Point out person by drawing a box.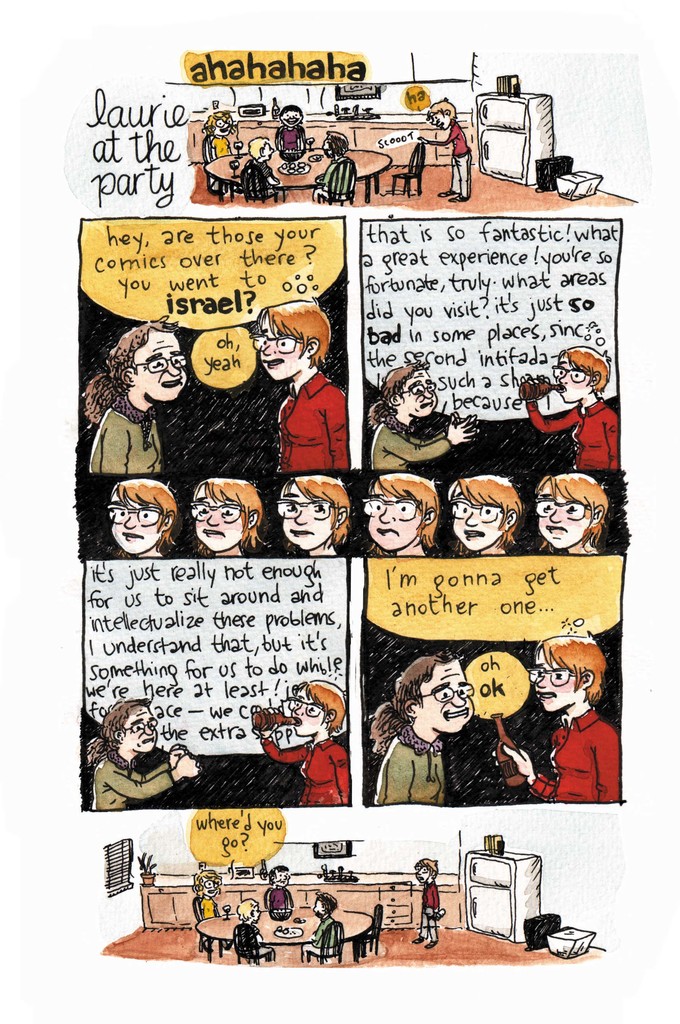
<bbox>280, 479, 352, 556</bbox>.
